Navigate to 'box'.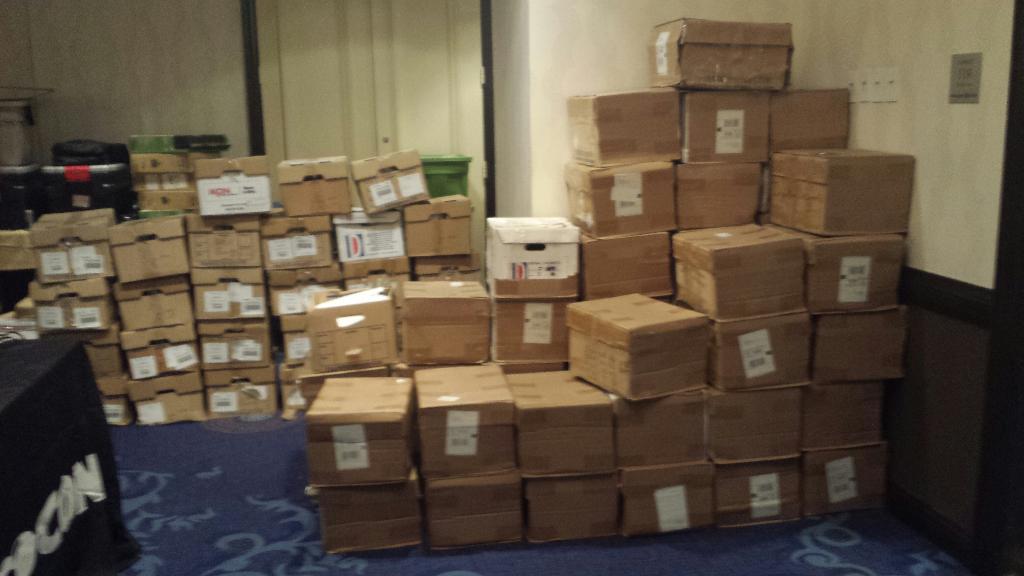
Navigation target: locate(771, 146, 917, 240).
